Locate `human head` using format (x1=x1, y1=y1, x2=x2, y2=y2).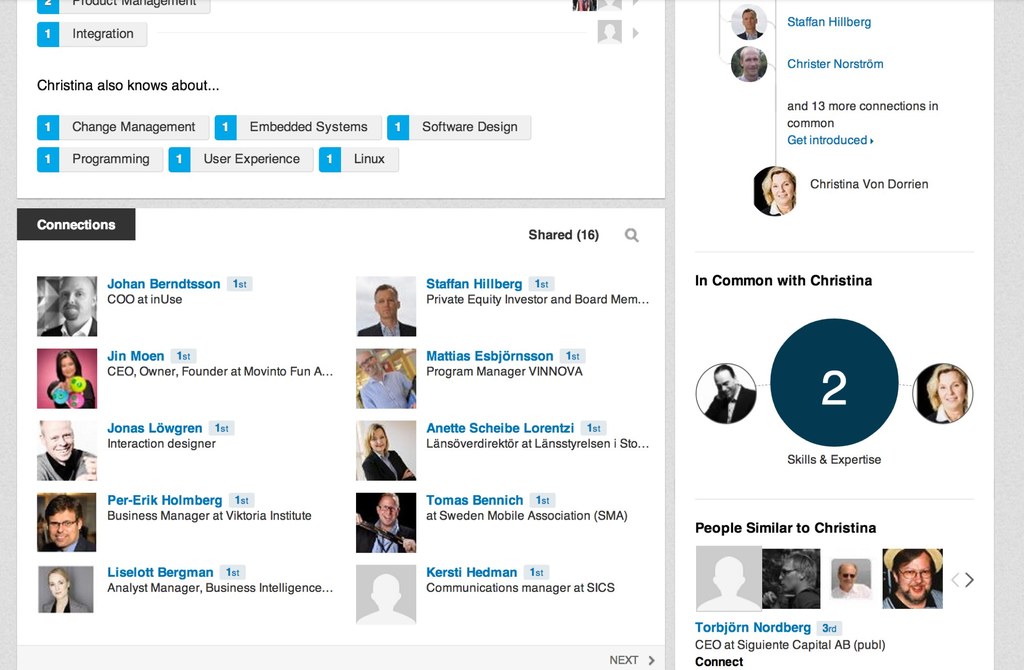
(x1=362, y1=426, x2=390, y2=453).
